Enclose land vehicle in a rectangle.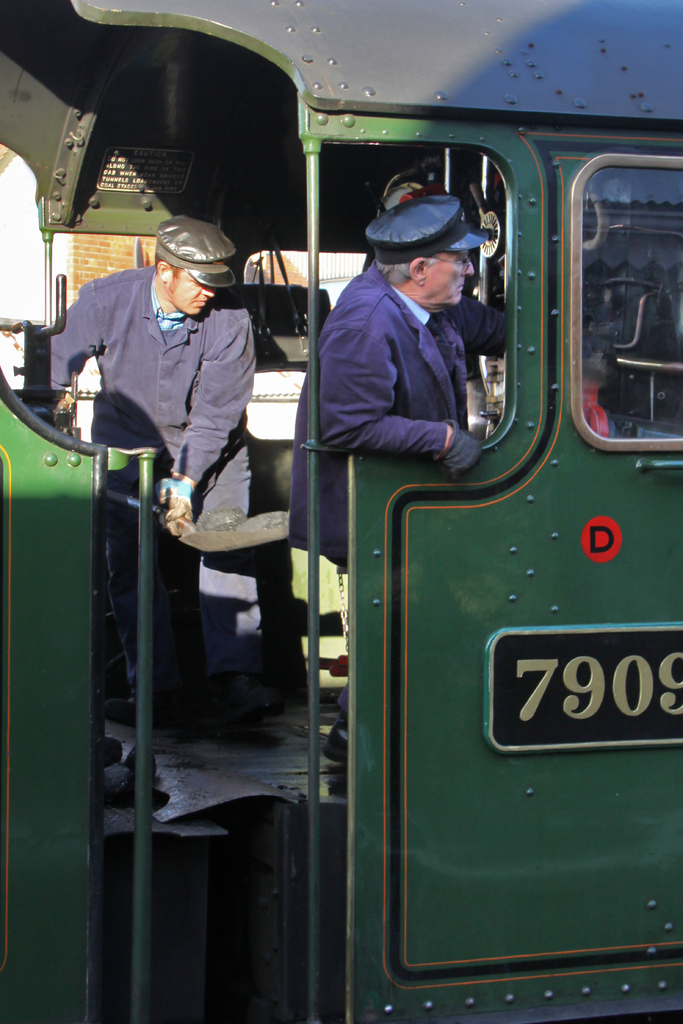
(left=0, top=2, right=682, bottom=1023).
